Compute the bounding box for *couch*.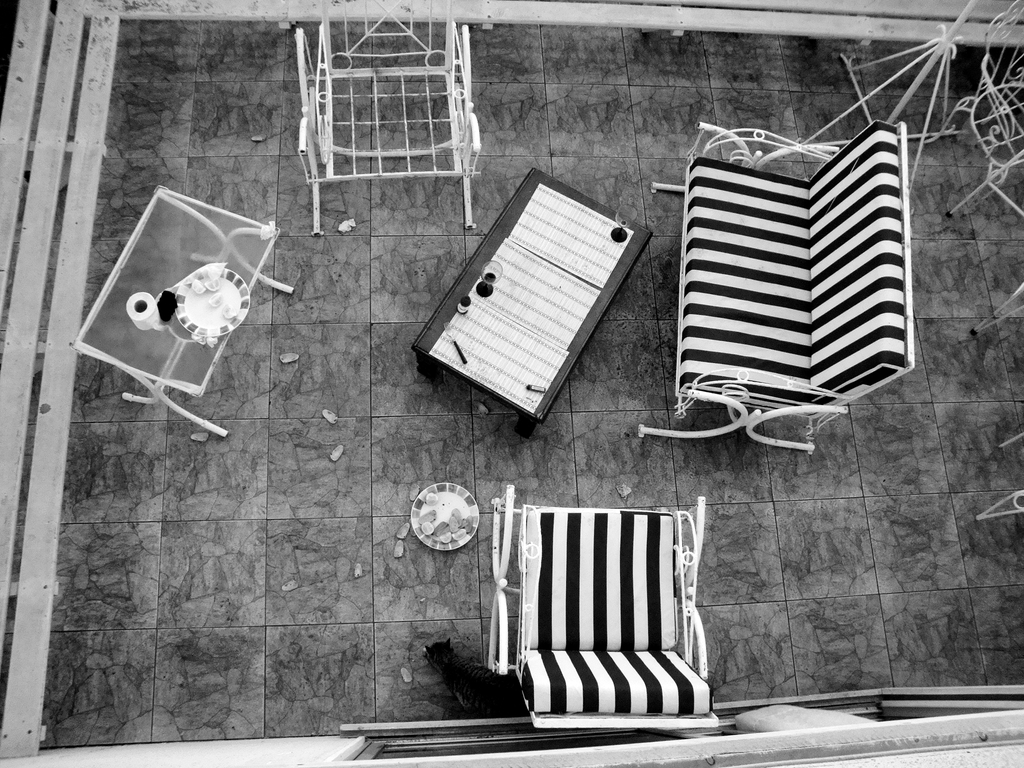
region(632, 121, 909, 456).
